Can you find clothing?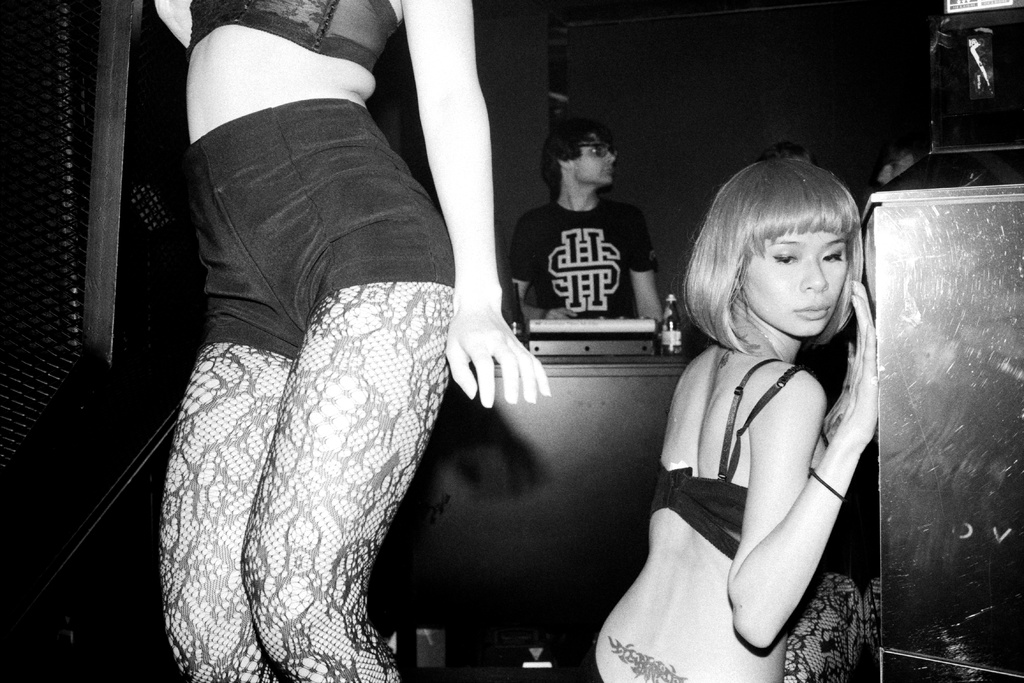
Yes, bounding box: 154,94,458,682.
